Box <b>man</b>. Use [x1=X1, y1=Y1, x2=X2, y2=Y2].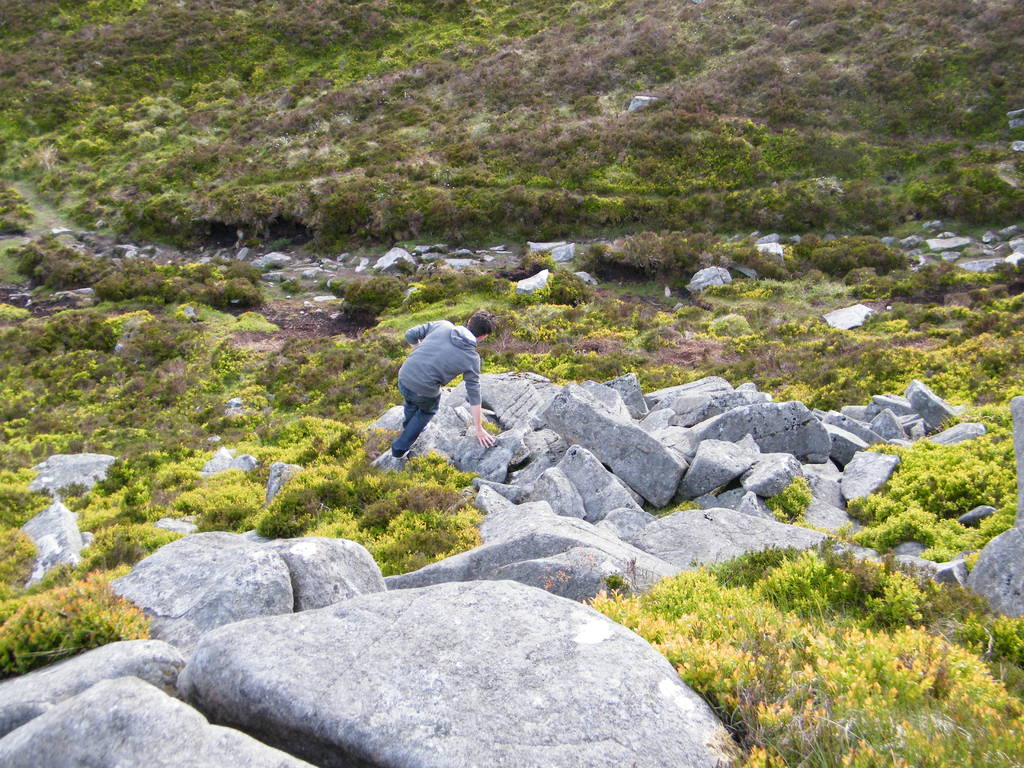
[x1=367, y1=308, x2=494, y2=477].
